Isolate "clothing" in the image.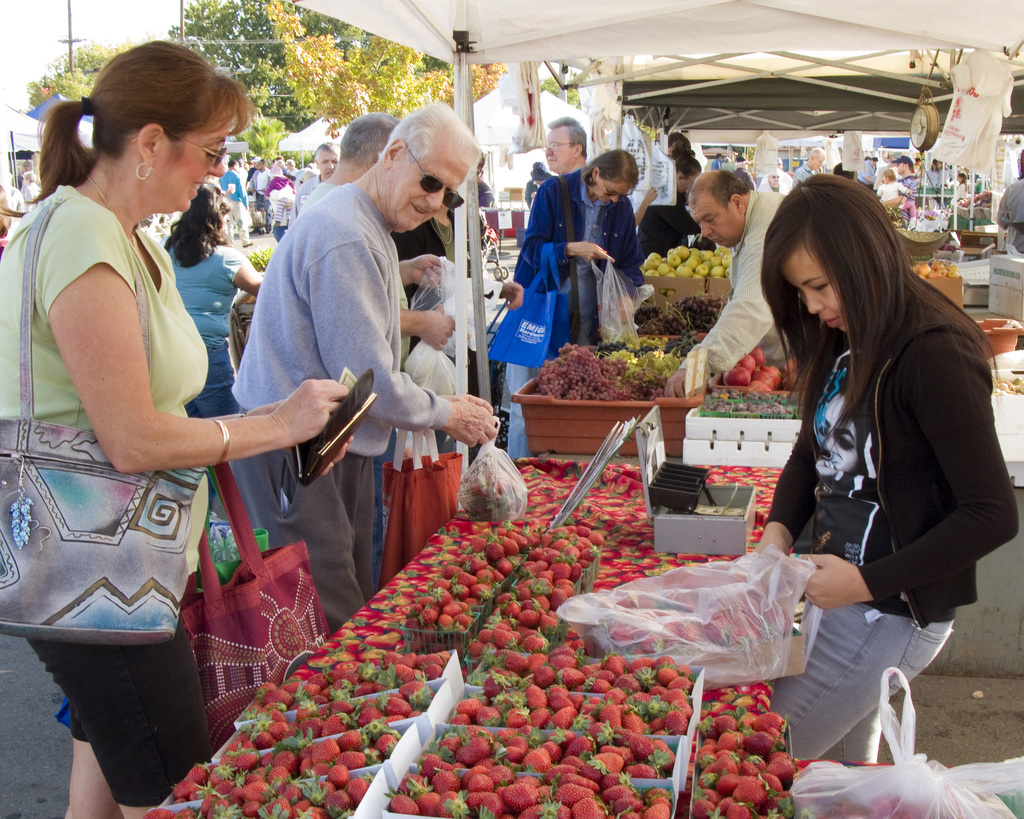
Isolated region: 879/178/916/212.
